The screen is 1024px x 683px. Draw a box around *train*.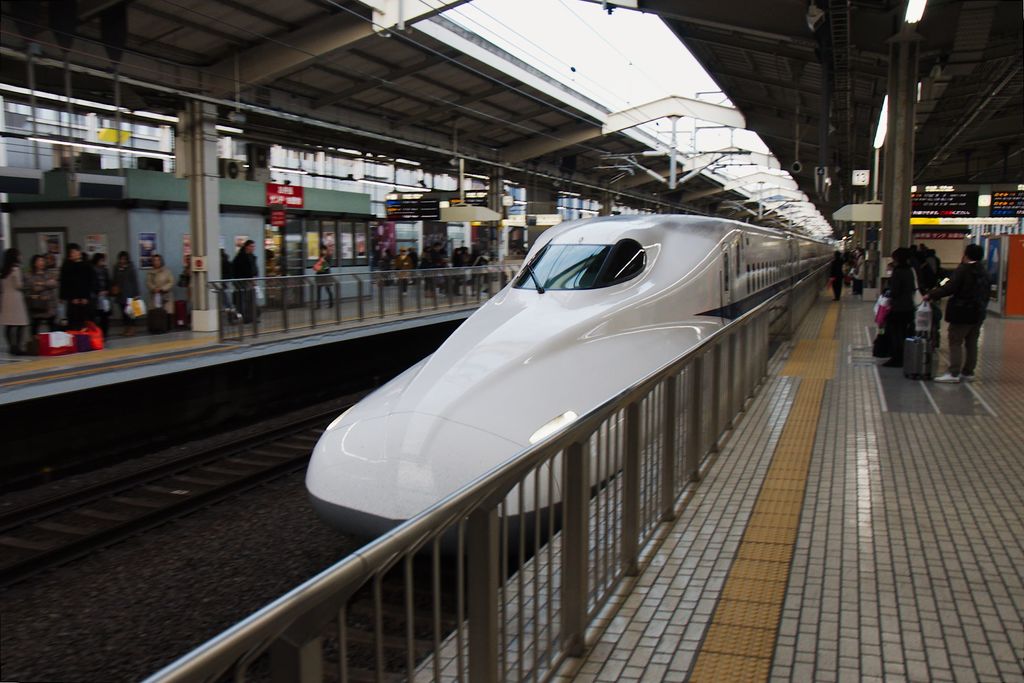
305:213:835:566.
